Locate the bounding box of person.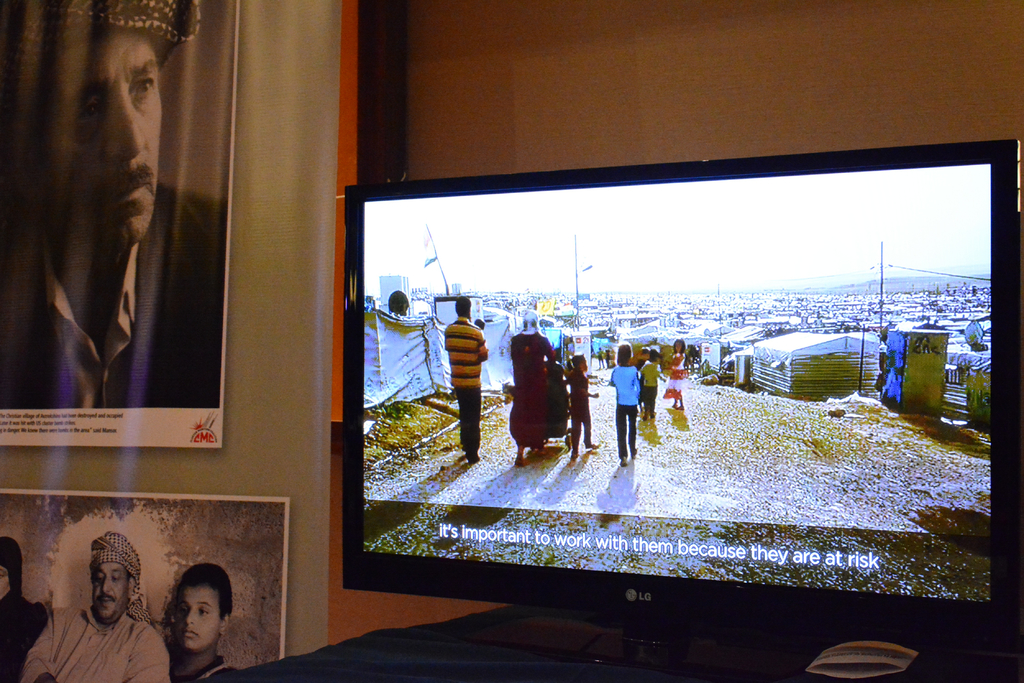
Bounding box: [left=136, top=565, right=229, bottom=677].
